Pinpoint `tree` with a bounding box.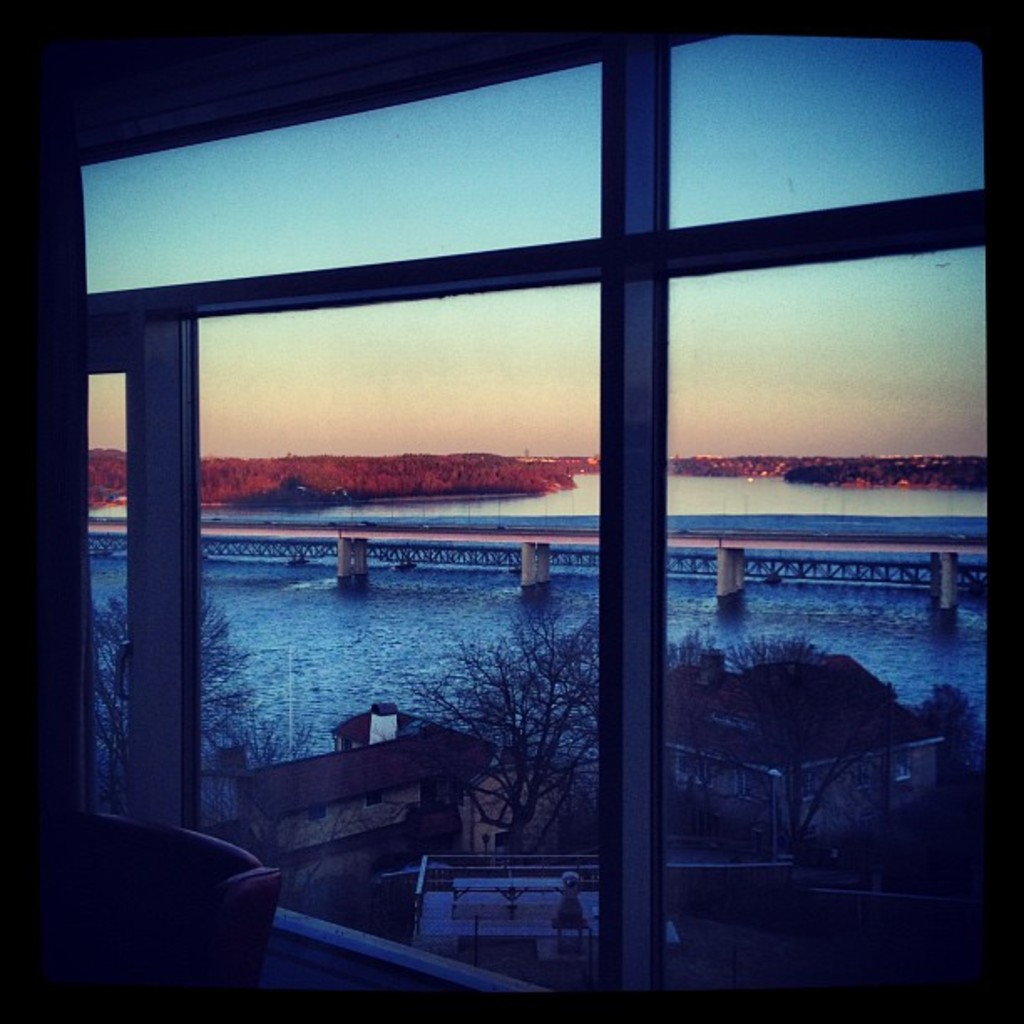
<bbox>87, 574, 263, 828</bbox>.
